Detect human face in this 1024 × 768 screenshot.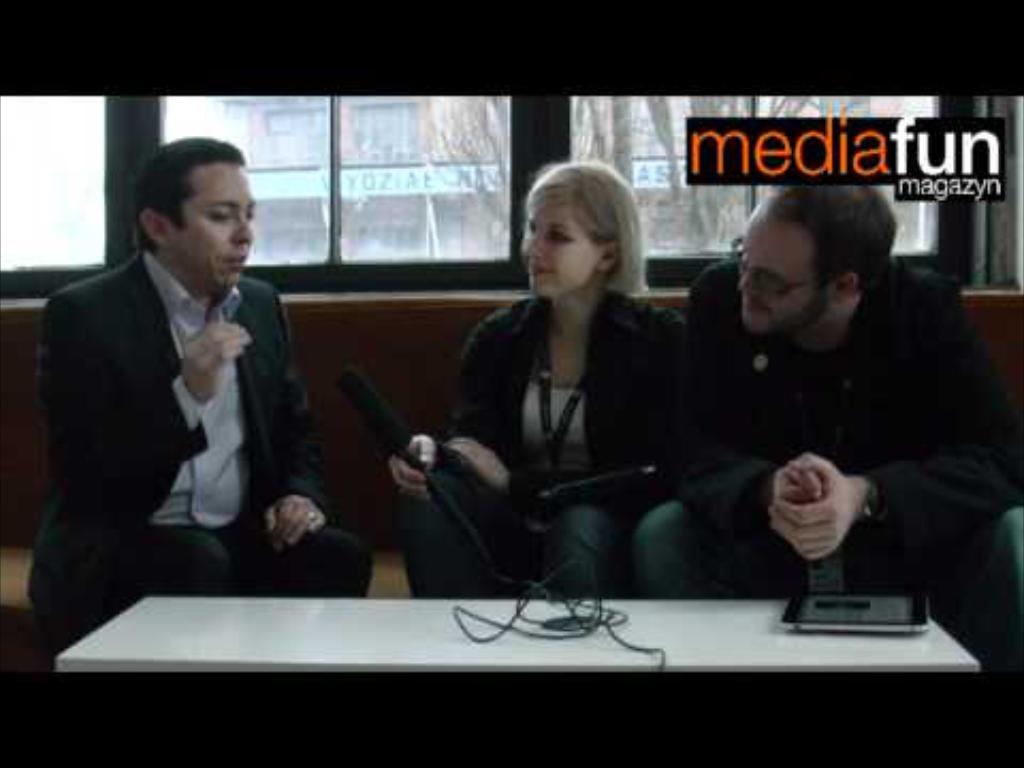
Detection: bbox=(738, 222, 823, 337).
